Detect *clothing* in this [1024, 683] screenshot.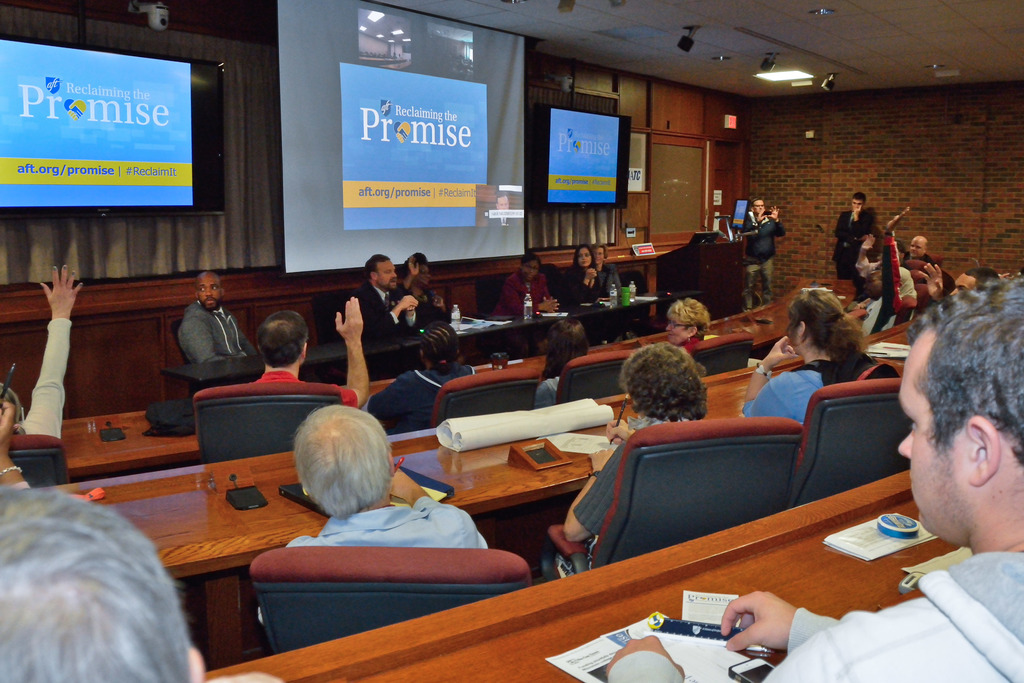
Detection: box(573, 416, 719, 528).
